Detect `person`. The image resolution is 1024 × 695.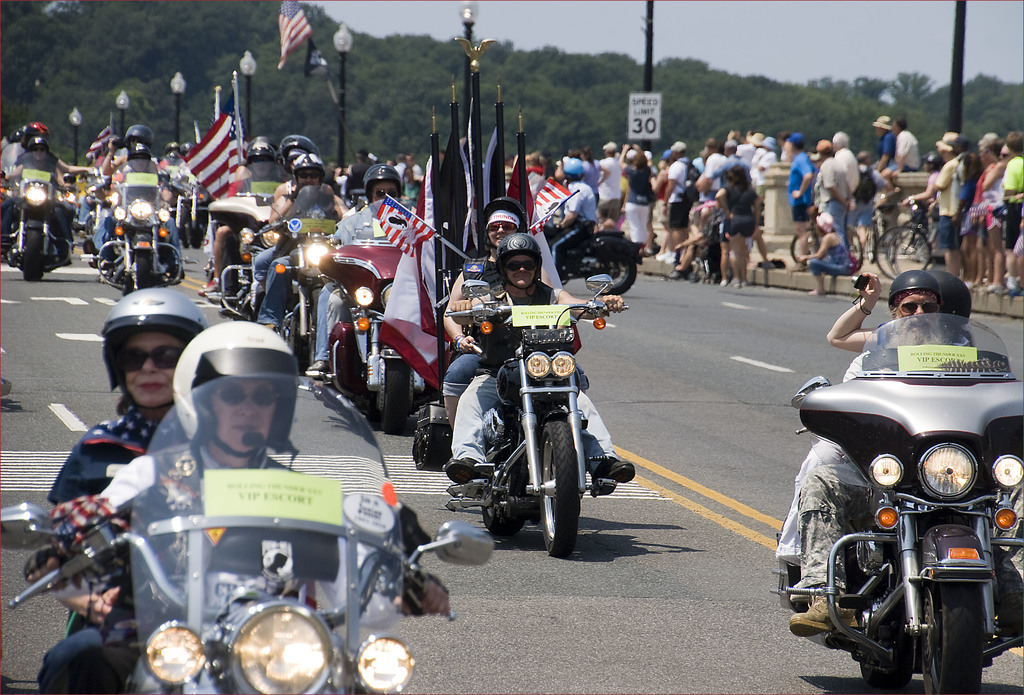
x1=442, y1=233, x2=632, y2=486.
